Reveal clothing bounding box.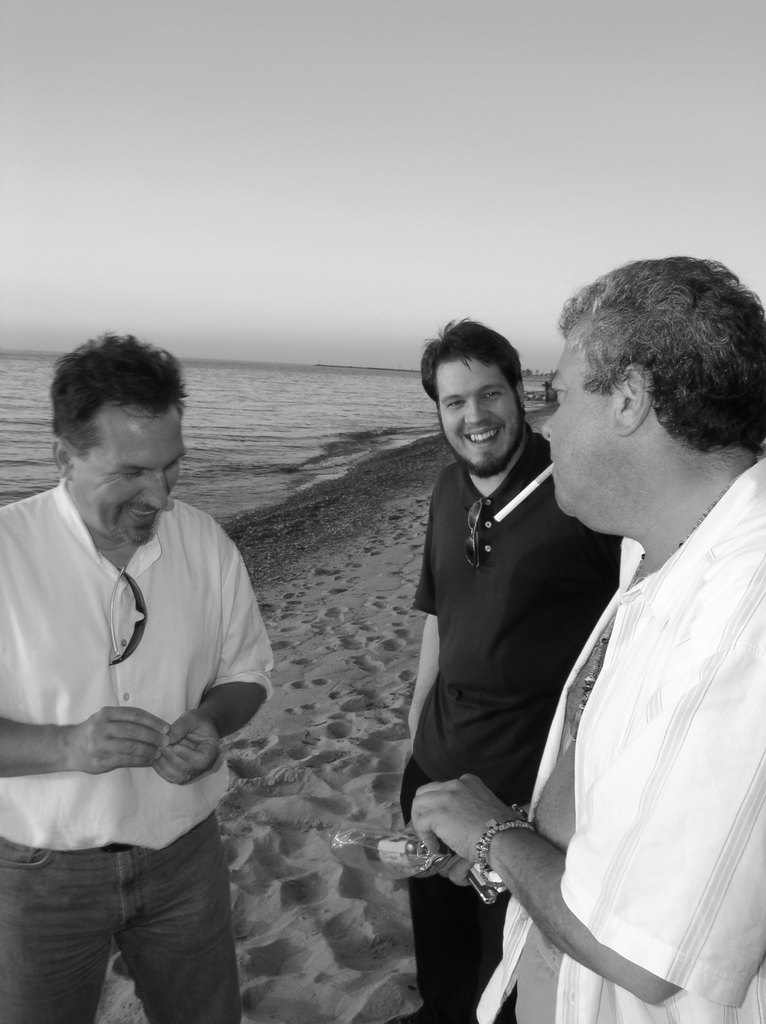
Revealed: <box>468,456,765,1023</box>.
